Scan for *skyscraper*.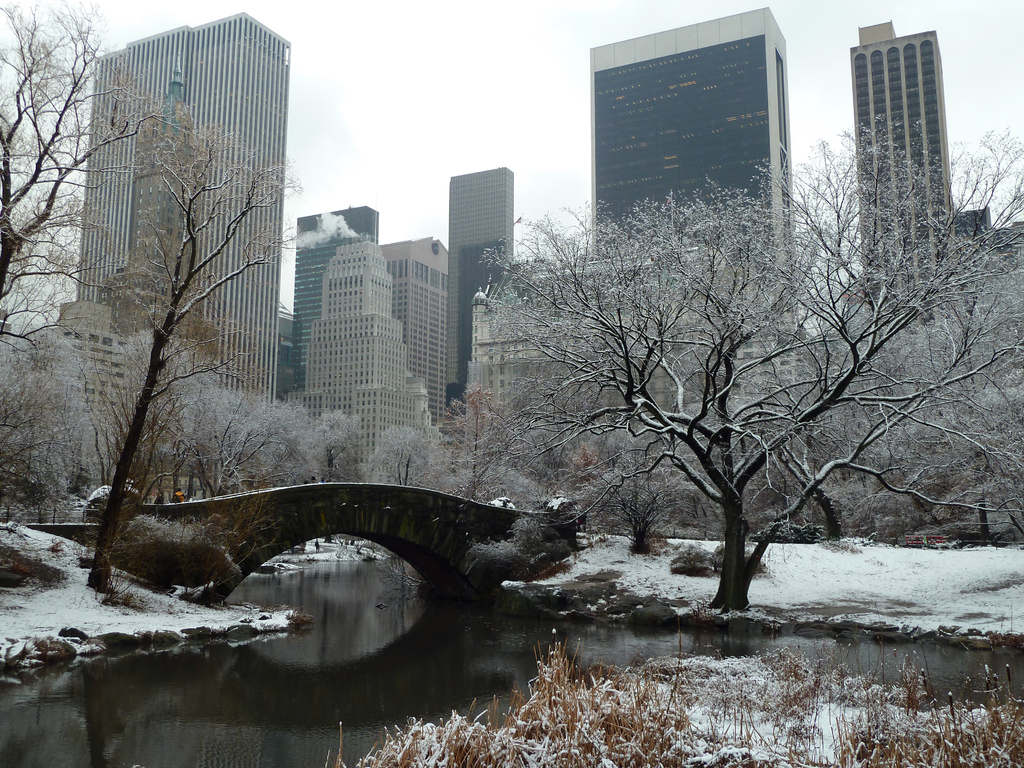
Scan result: region(452, 161, 524, 412).
